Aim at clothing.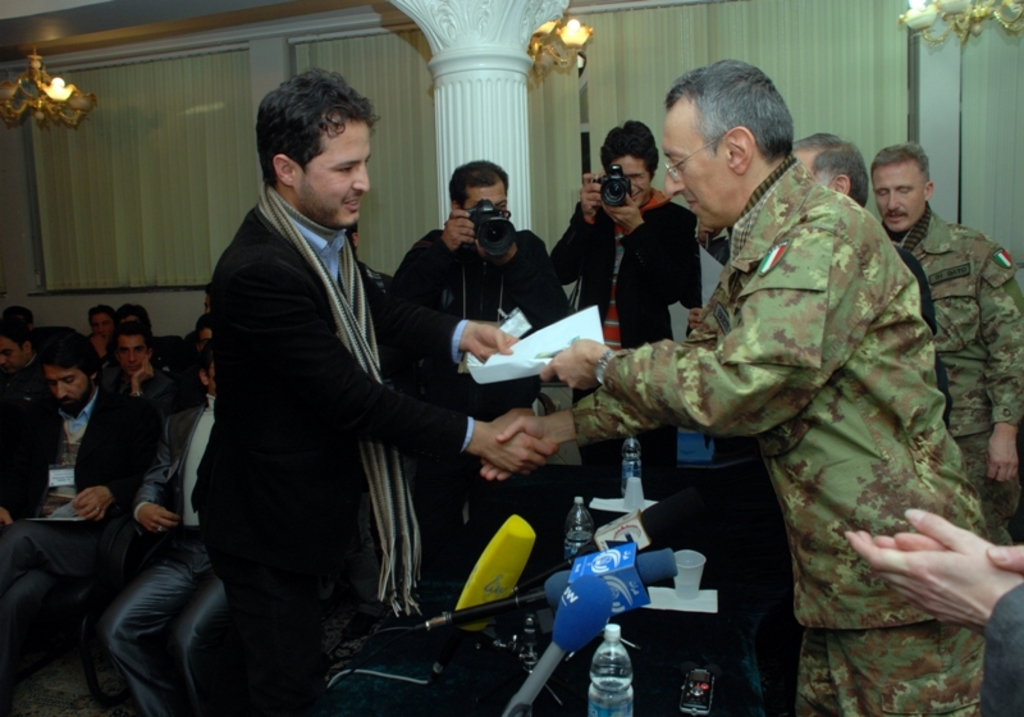
Aimed at 0, 376, 146, 686.
